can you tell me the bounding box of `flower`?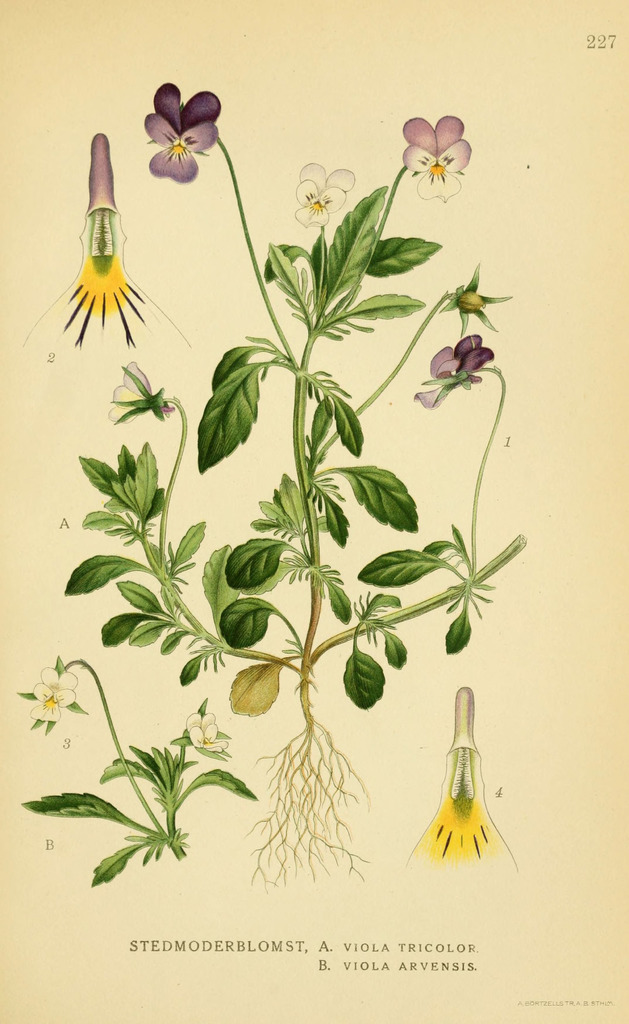
x1=410, y1=333, x2=496, y2=410.
